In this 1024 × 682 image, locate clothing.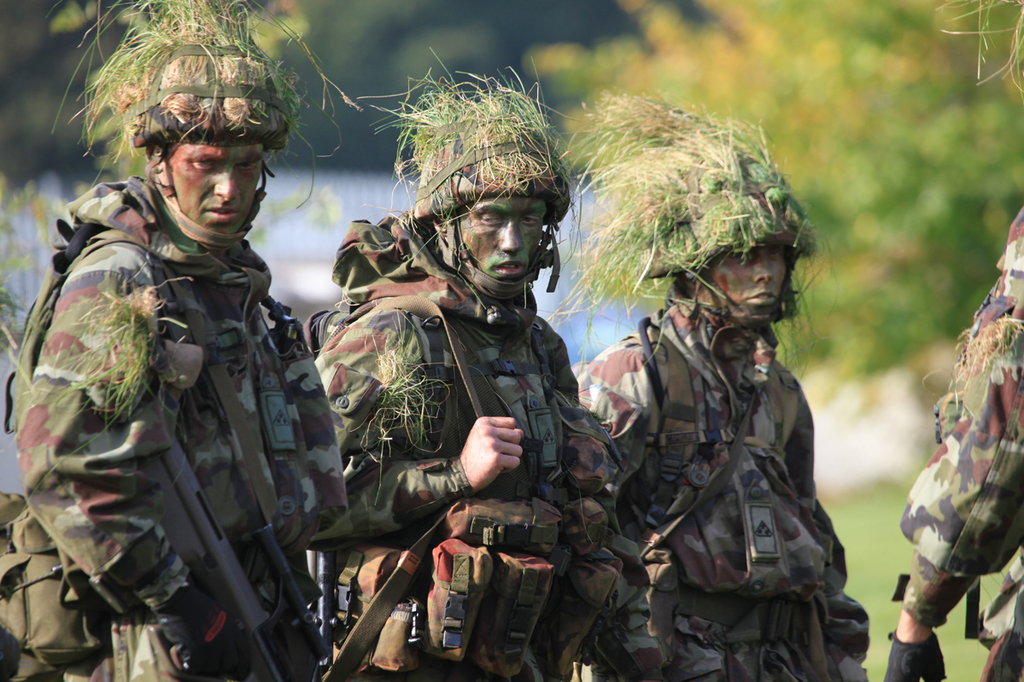
Bounding box: [x1=881, y1=213, x2=1023, y2=681].
